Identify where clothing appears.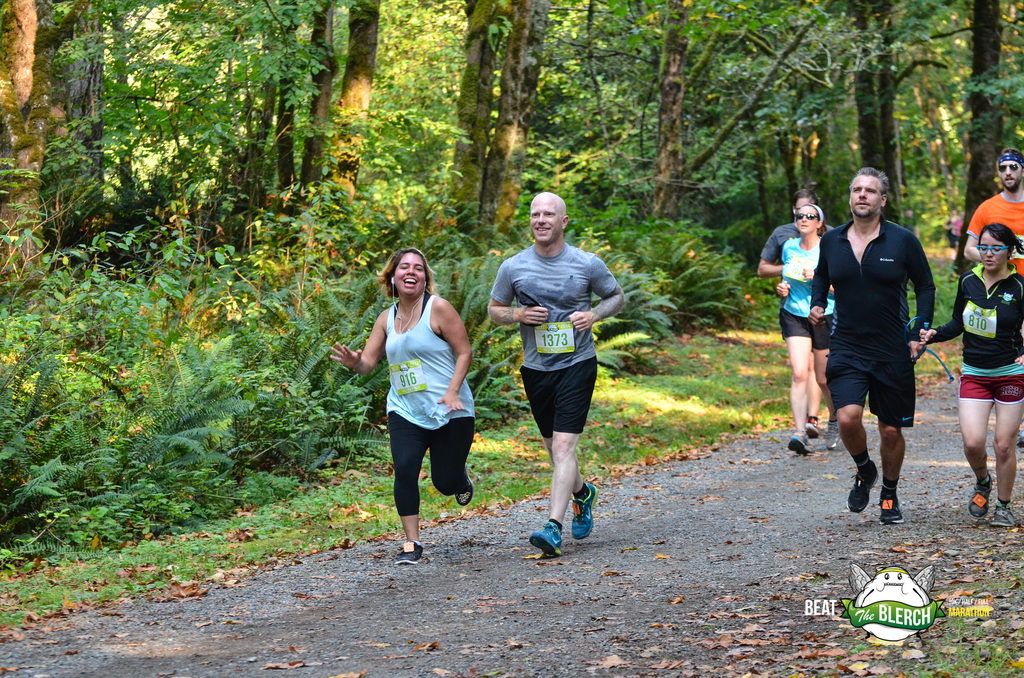
Appears at rect(516, 353, 596, 442).
